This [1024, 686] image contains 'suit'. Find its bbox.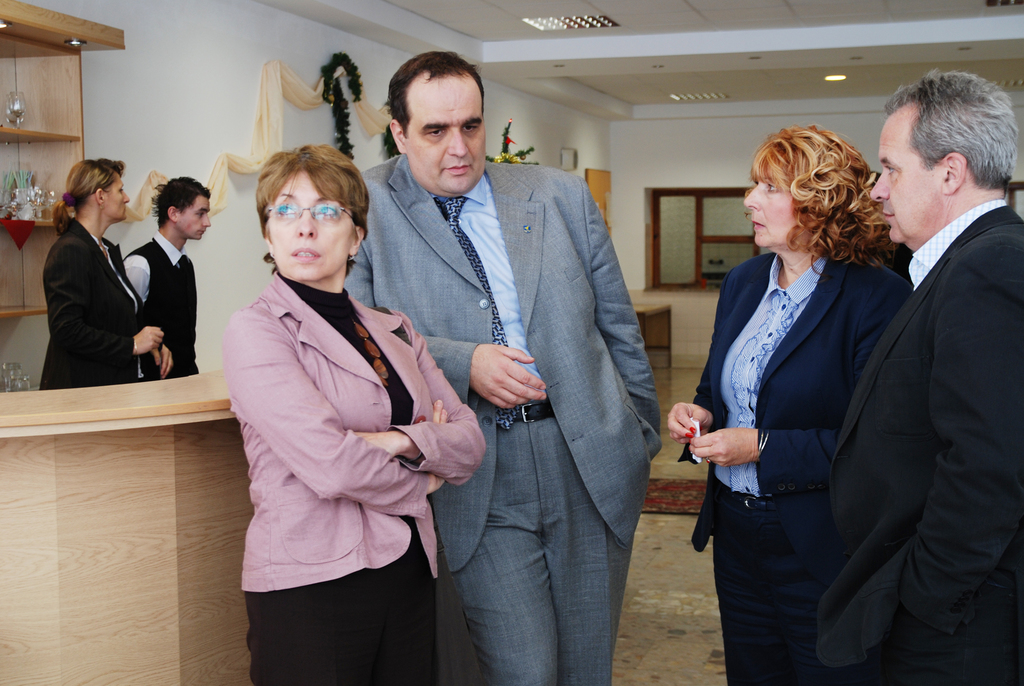
{"x1": 40, "y1": 218, "x2": 163, "y2": 388}.
